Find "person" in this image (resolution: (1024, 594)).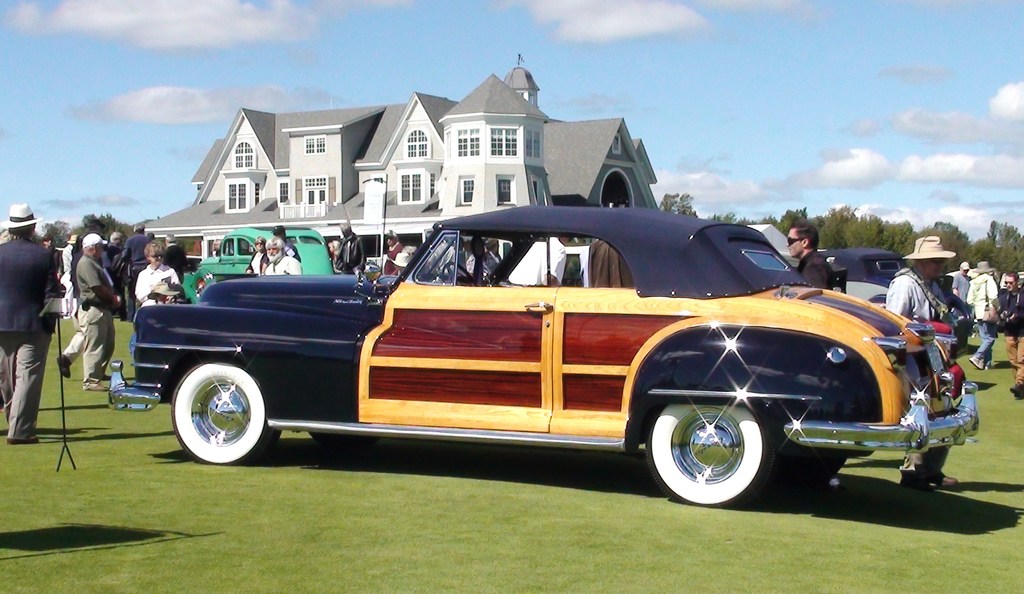
region(260, 237, 302, 276).
